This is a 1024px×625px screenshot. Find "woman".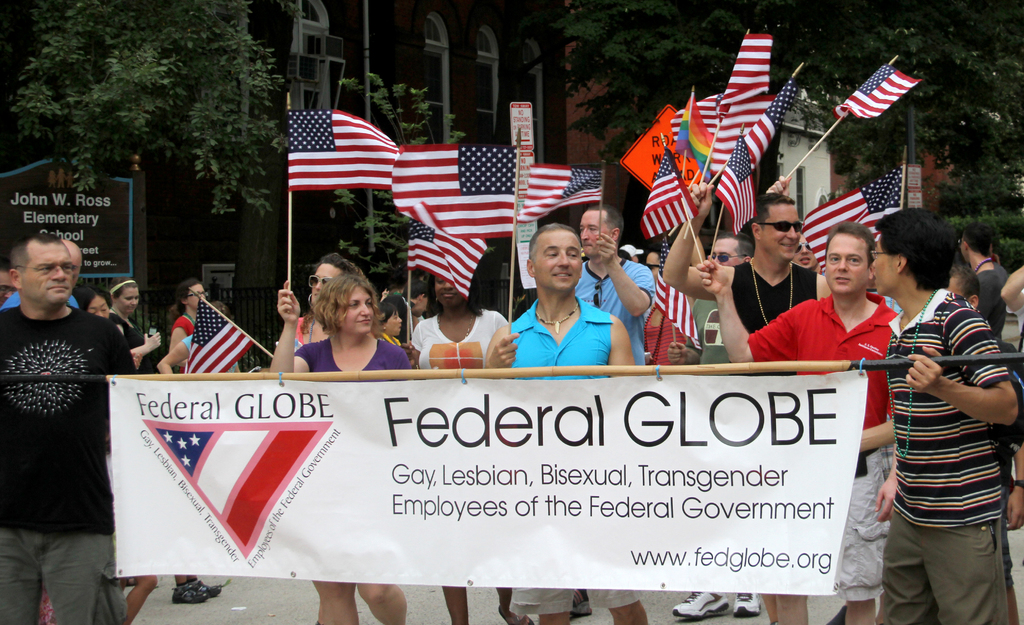
Bounding box: crop(167, 275, 211, 367).
